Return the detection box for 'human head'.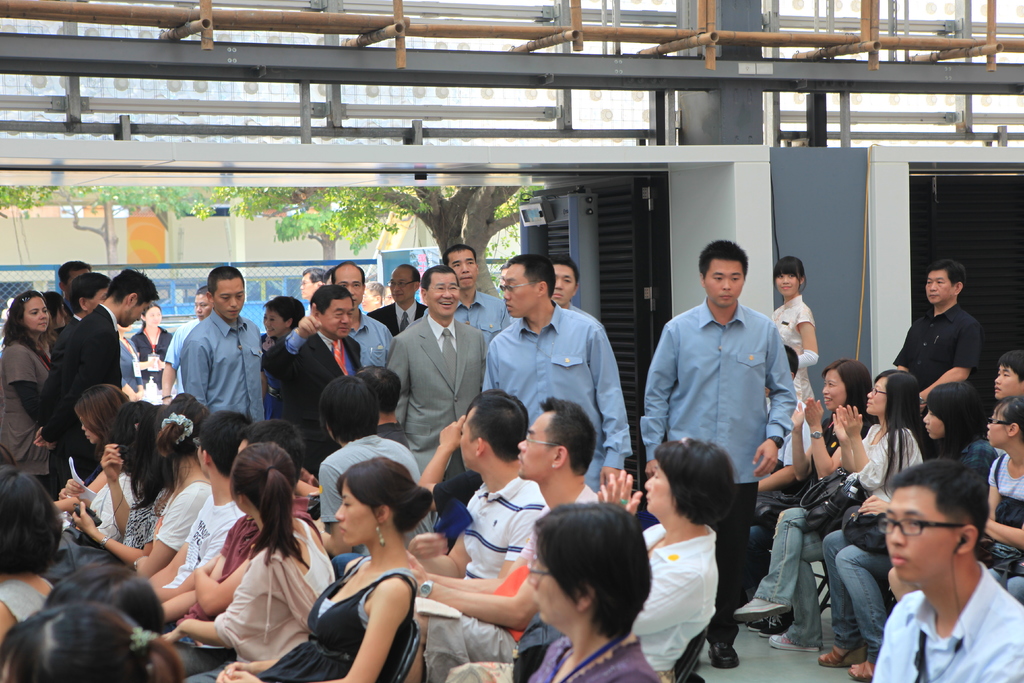
box=[924, 261, 965, 304].
